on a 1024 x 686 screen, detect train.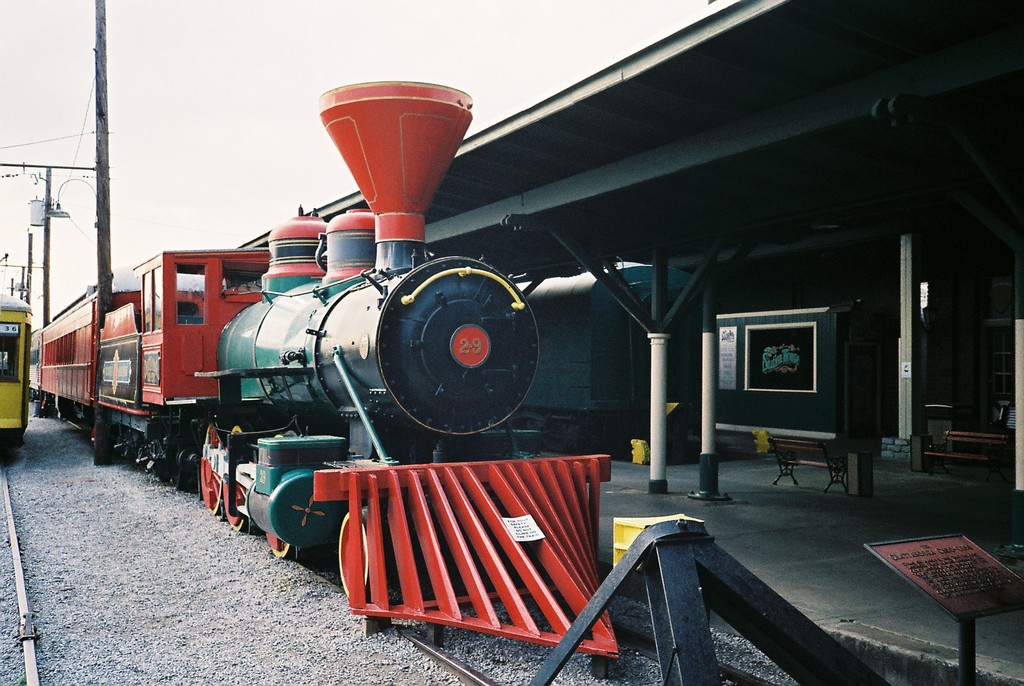
(0,291,33,452).
